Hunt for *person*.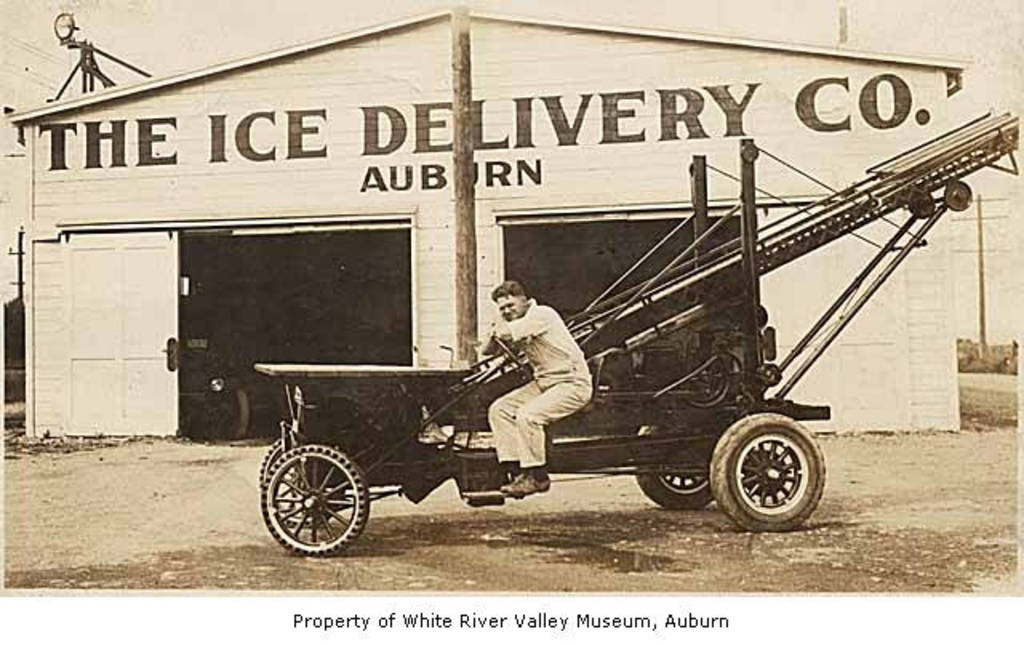
Hunted down at bbox(490, 278, 587, 495).
